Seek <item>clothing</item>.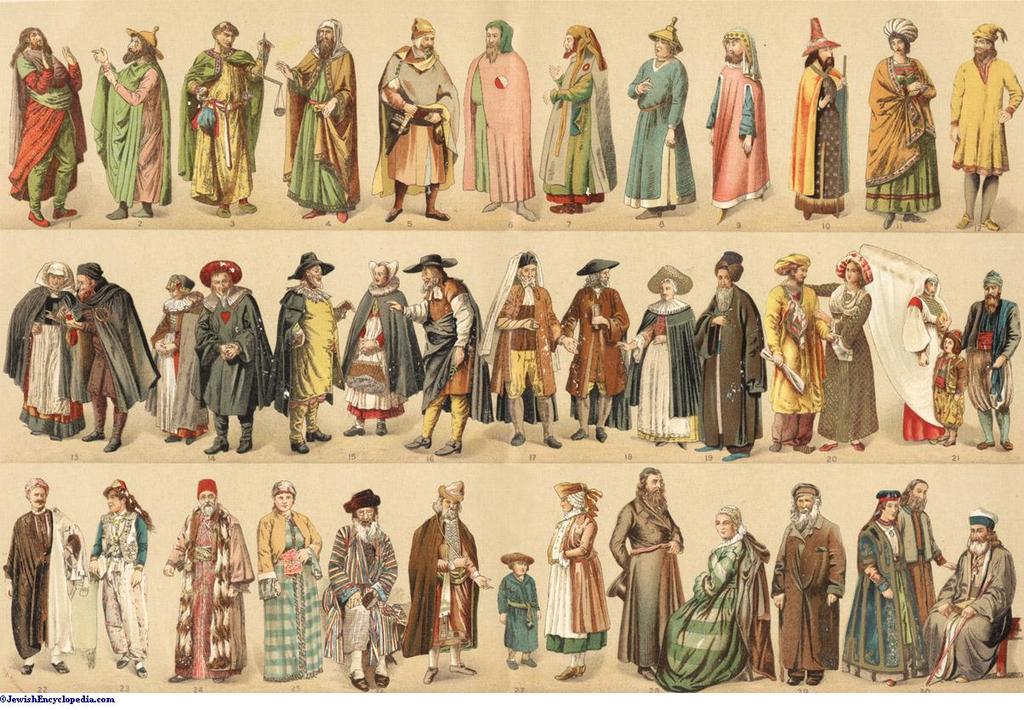
left=497, top=568, right=539, bottom=654.
